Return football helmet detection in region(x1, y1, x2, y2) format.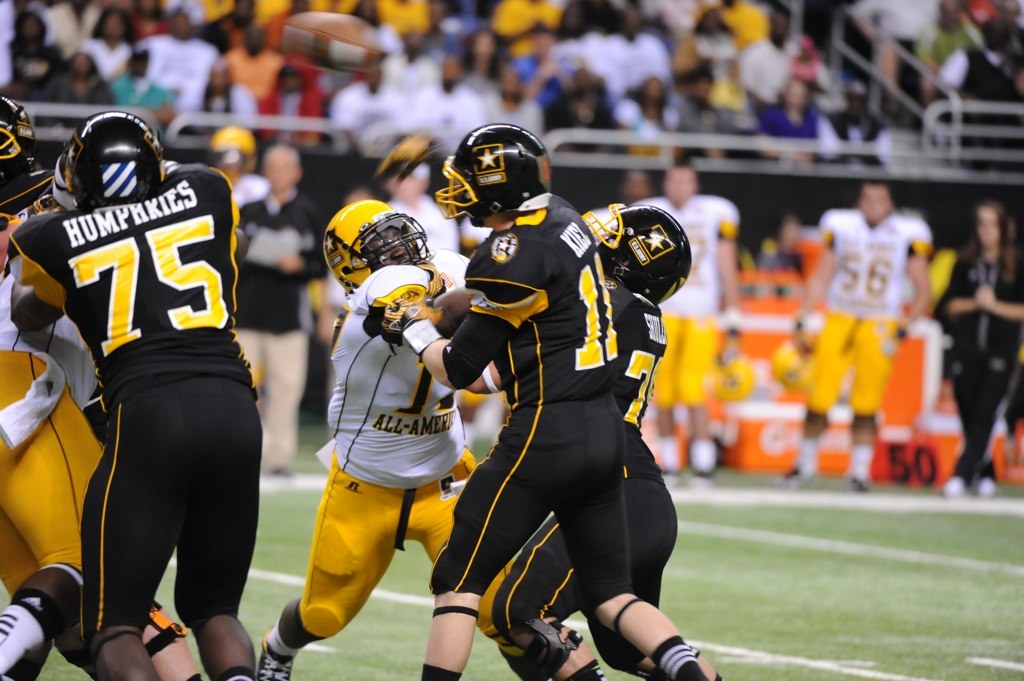
region(54, 111, 166, 215).
